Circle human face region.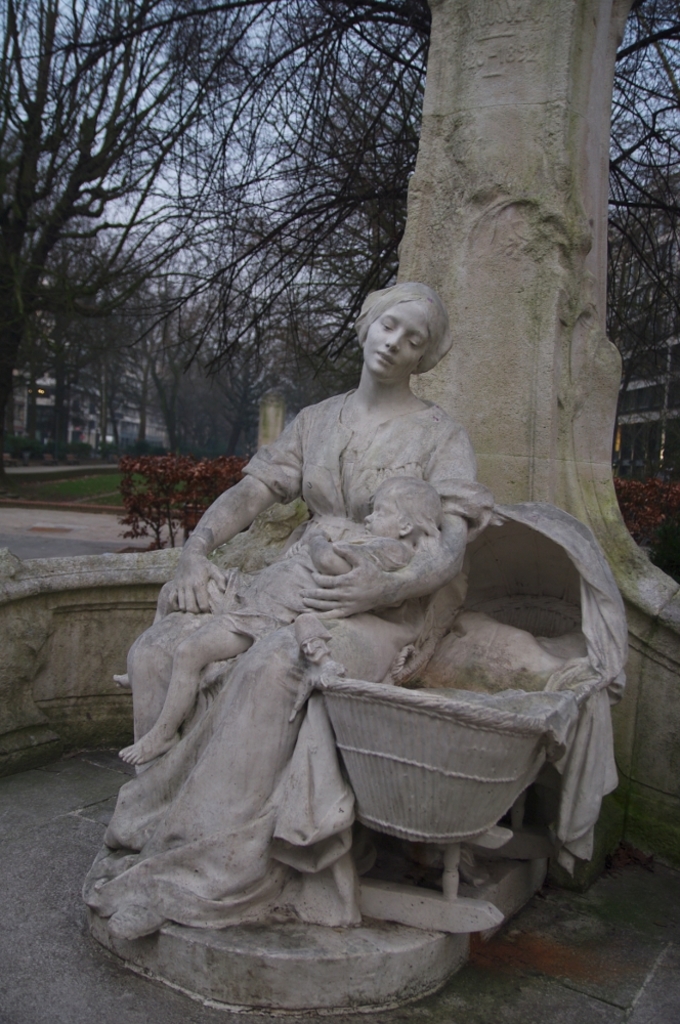
Region: [366, 497, 411, 532].
